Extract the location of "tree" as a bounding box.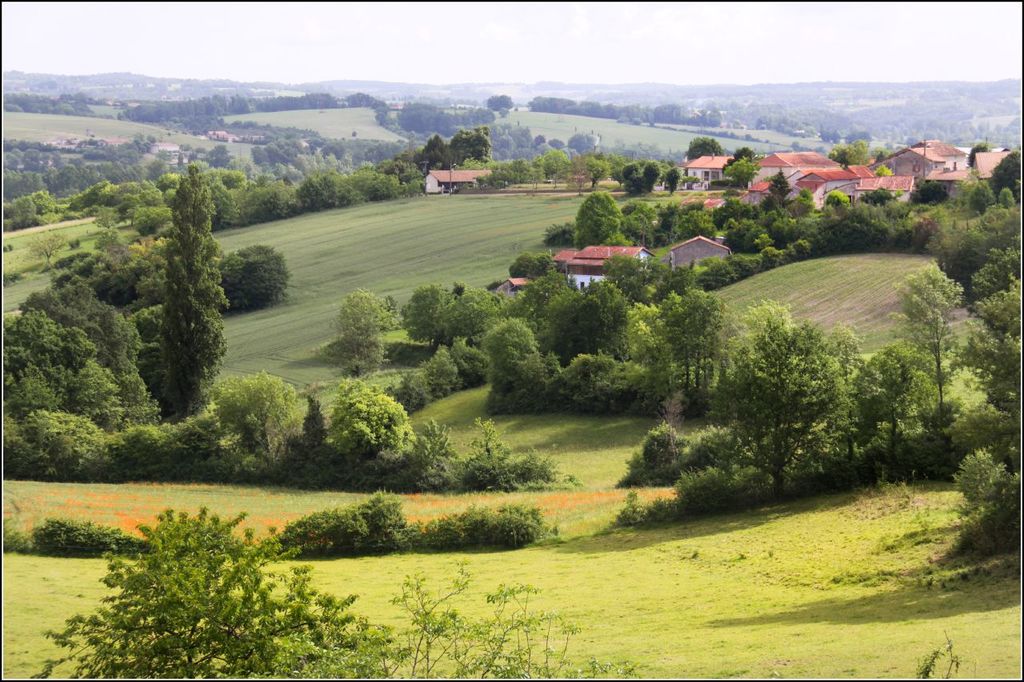
pyautogui.locateOnScreen(322, 288, 394, 384).
